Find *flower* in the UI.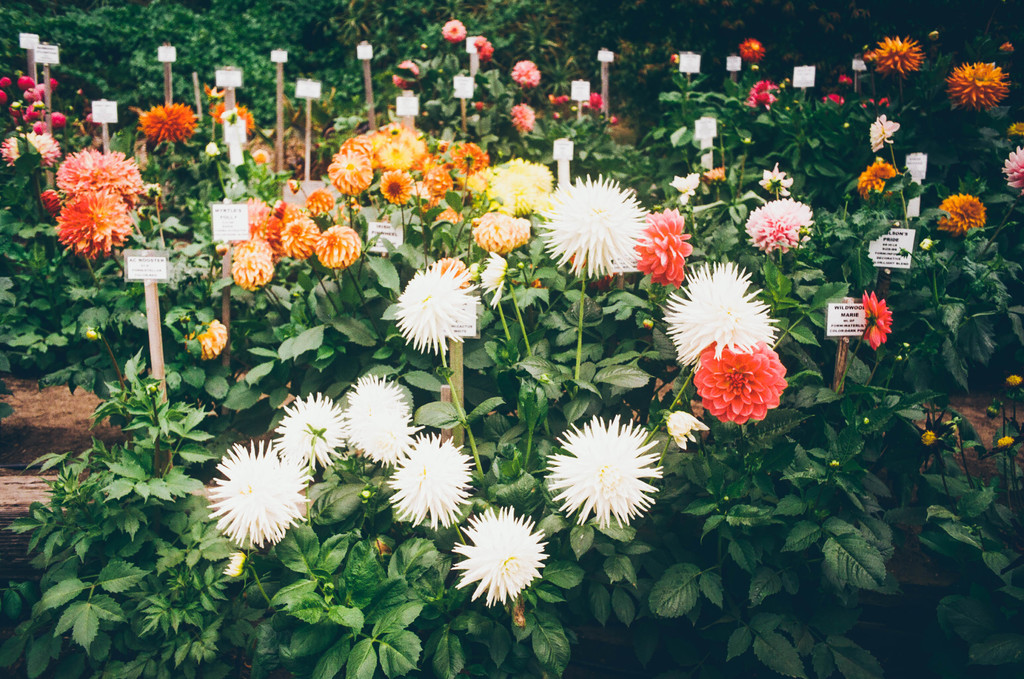
UI element at pyautogui.locateOnScreen(658, 258, 788, 375).
